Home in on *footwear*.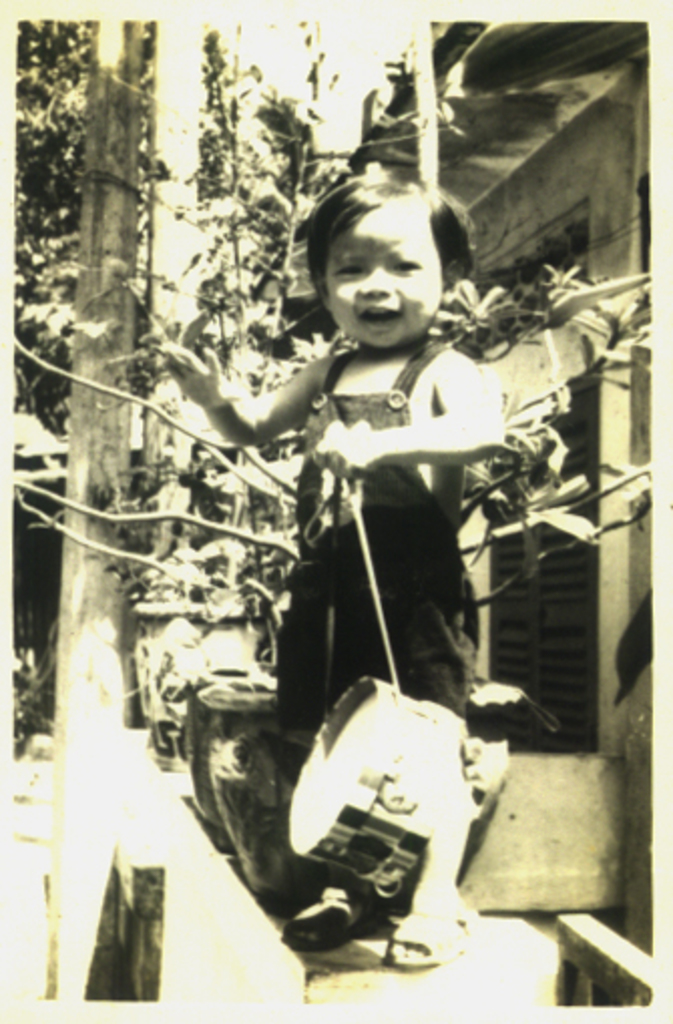
Homed in at box=[386, 906, 480, 972].
